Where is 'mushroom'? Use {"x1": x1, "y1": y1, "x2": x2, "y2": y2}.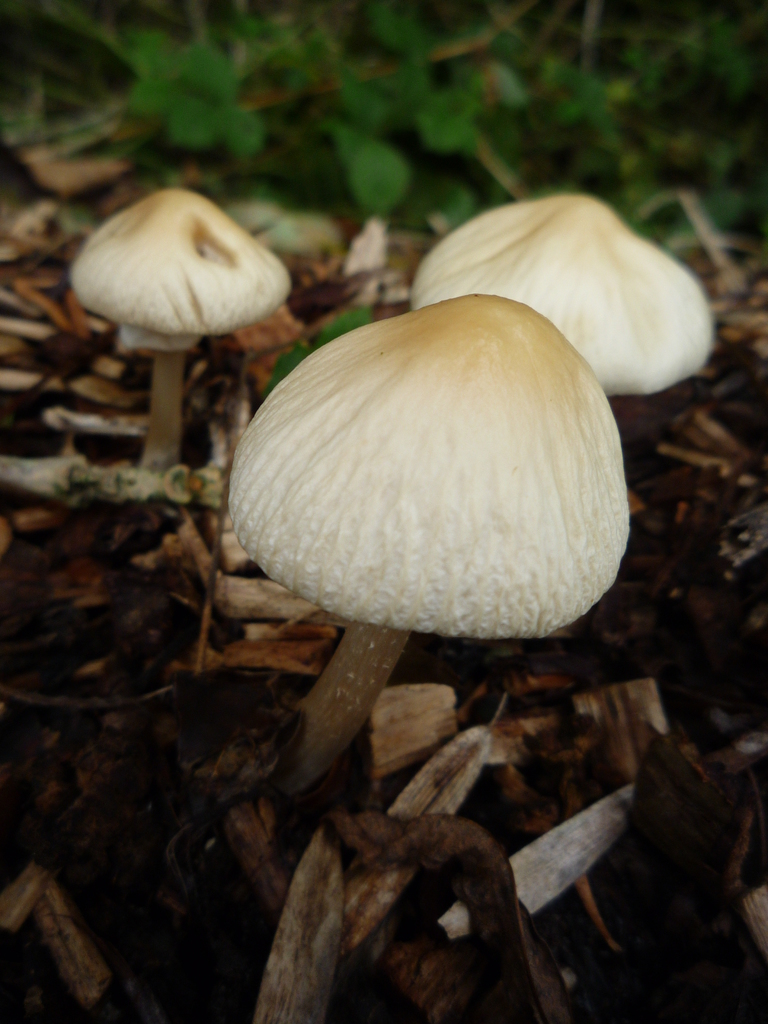
{"x1": 200, "y1": 285, "x2": 650, "y2": 742}.
